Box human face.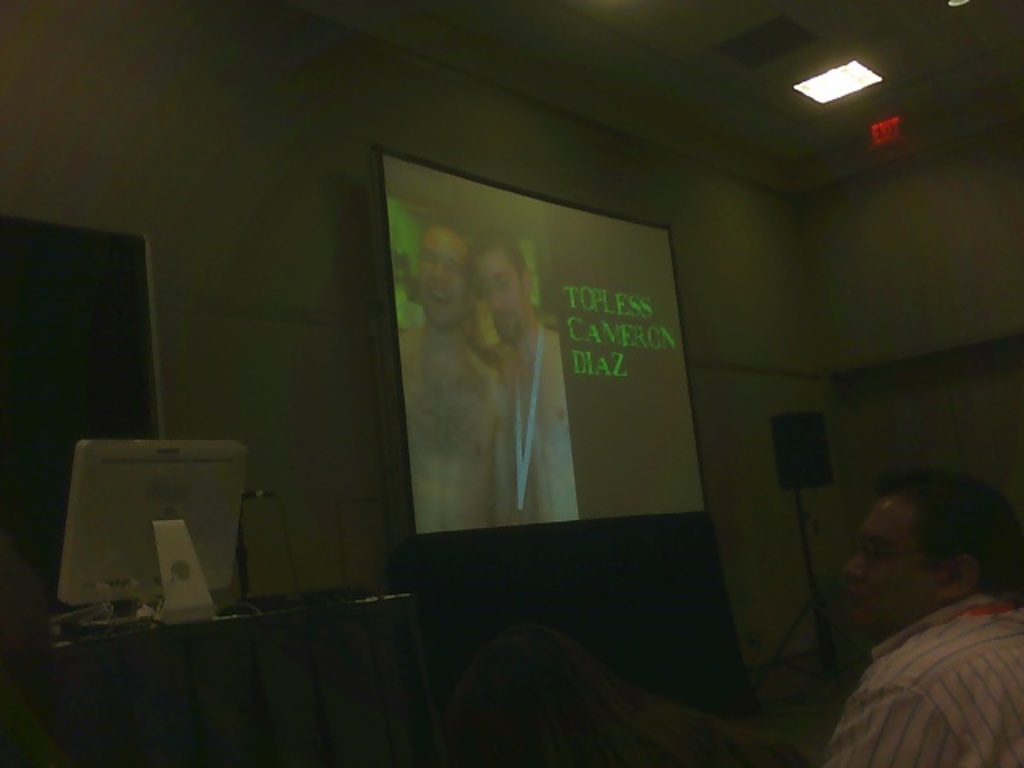
select_region(419, 226, 470, 323).
